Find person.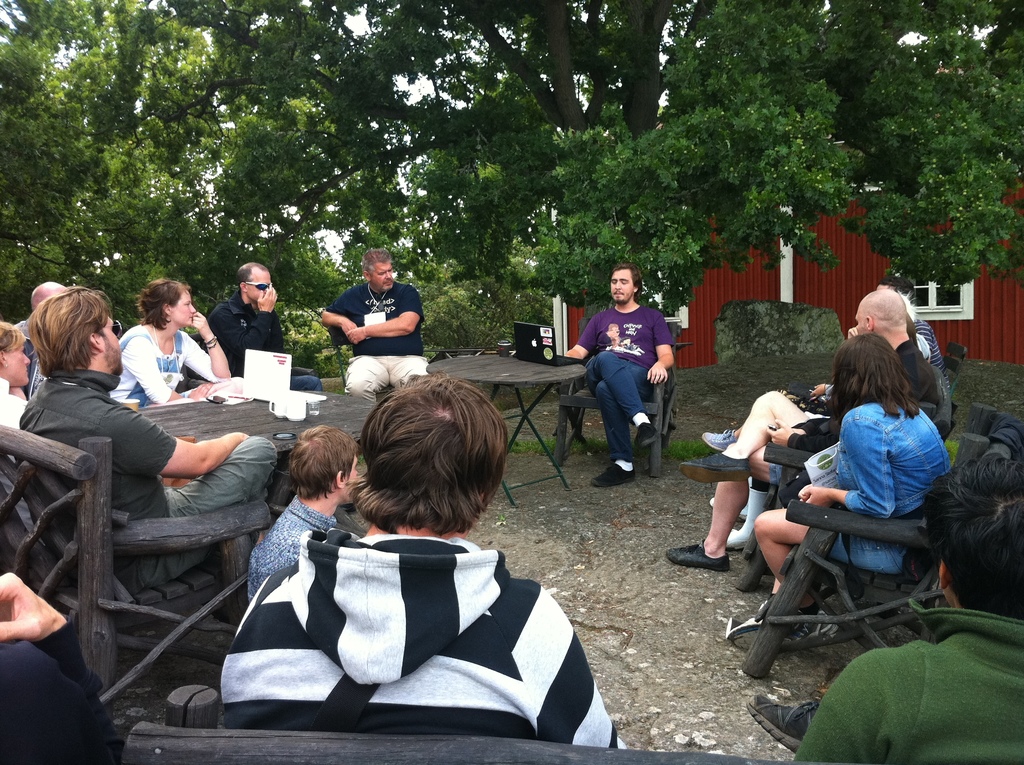
x1=663, y1=287, x2=938, y2=575.
